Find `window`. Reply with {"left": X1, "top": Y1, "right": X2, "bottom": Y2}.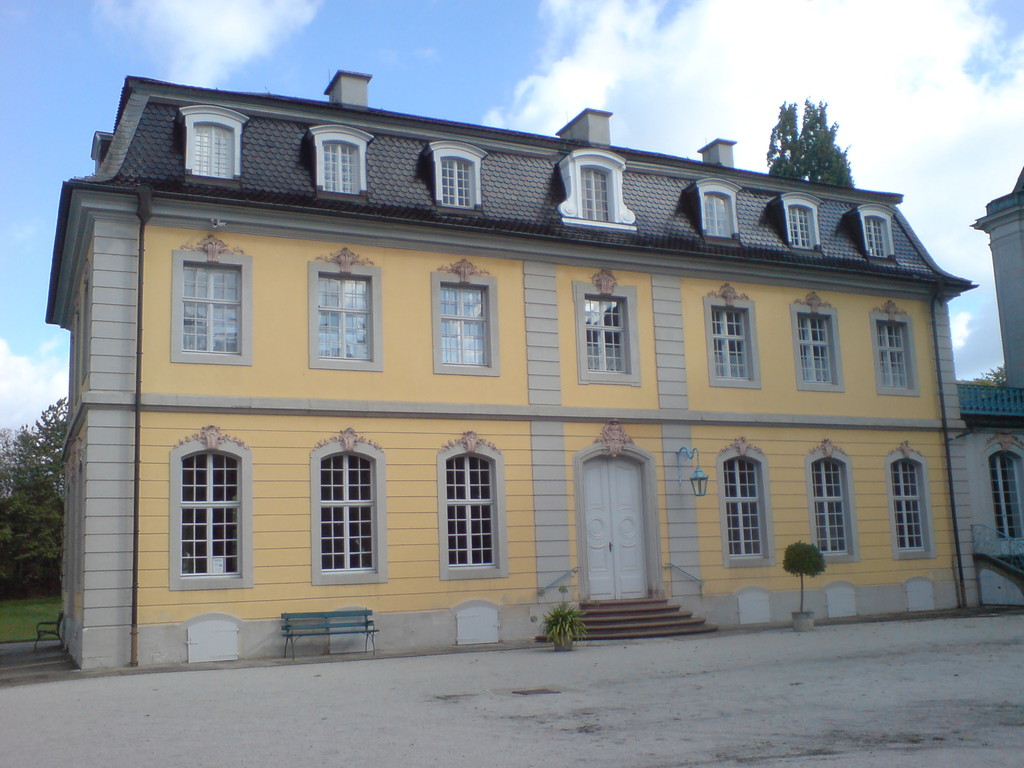
{"left": 808, "top": 460, "right": 852, "bottom": 558}.
